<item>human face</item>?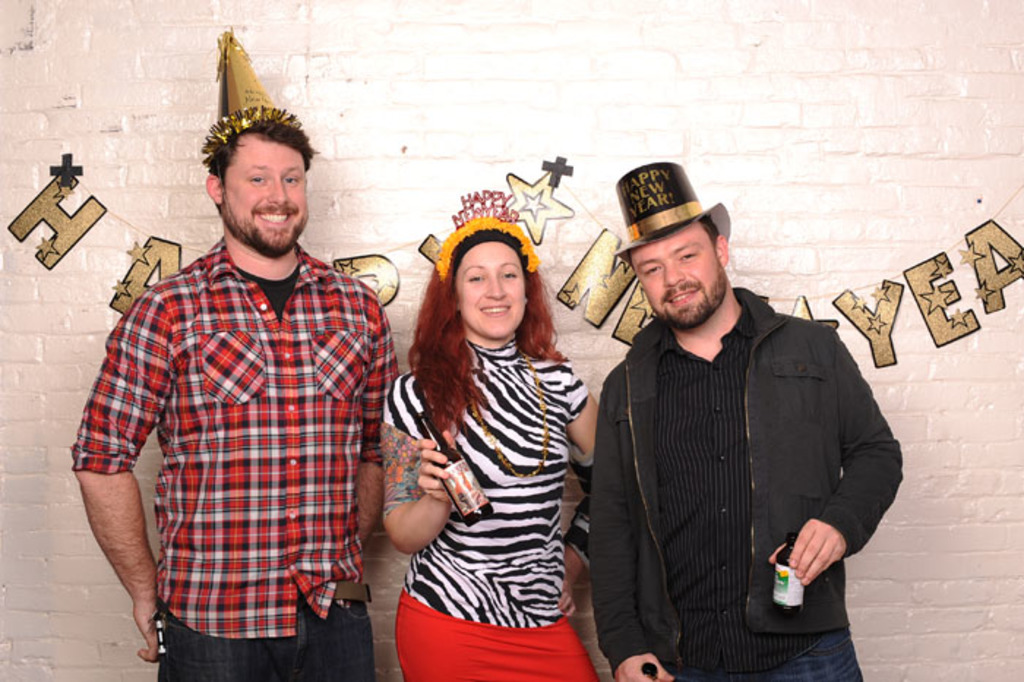
(x1=639, y1=236, x2=724, y2=329)
